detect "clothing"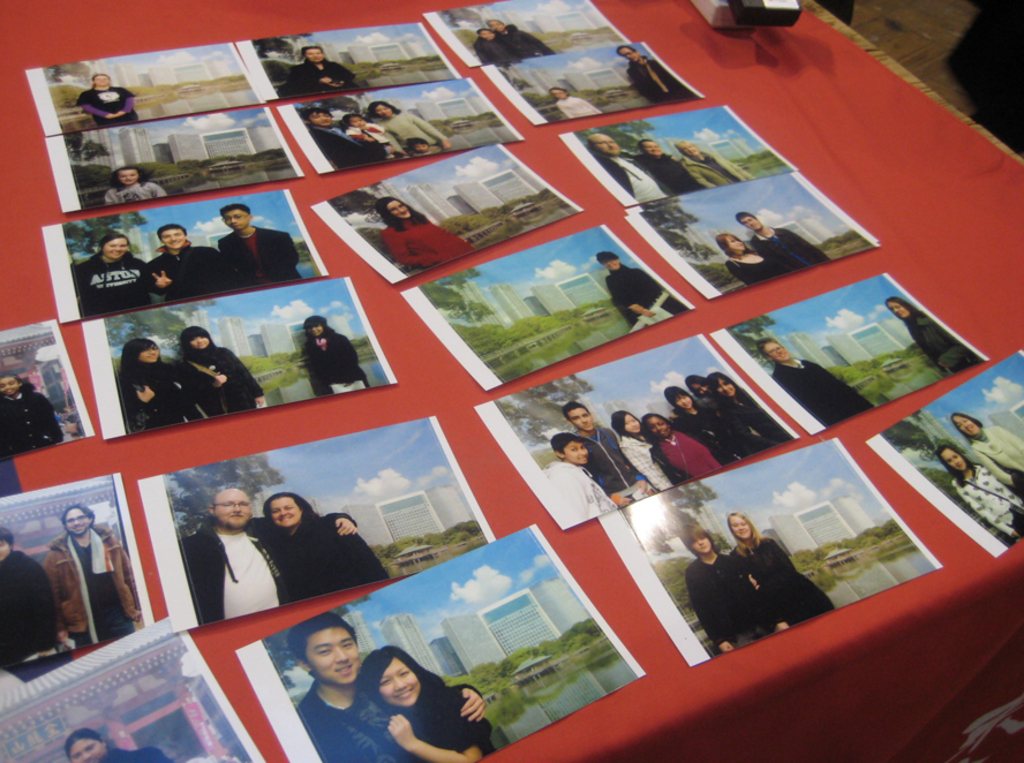
<region>574, 422, 656, 511</region>
